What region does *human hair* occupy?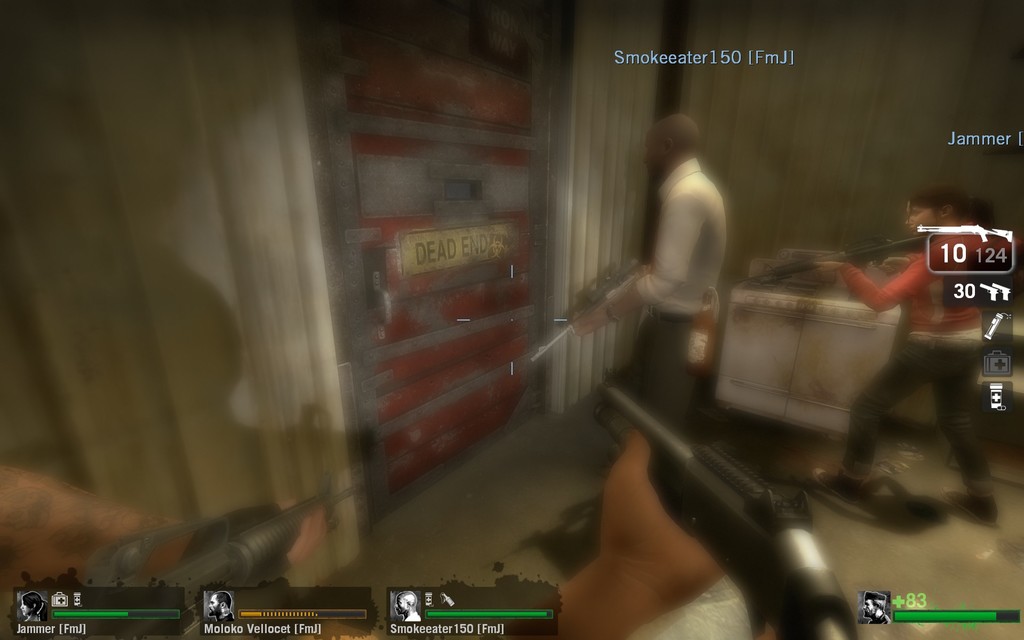
<region>906, 180, 996, 230</region>.
